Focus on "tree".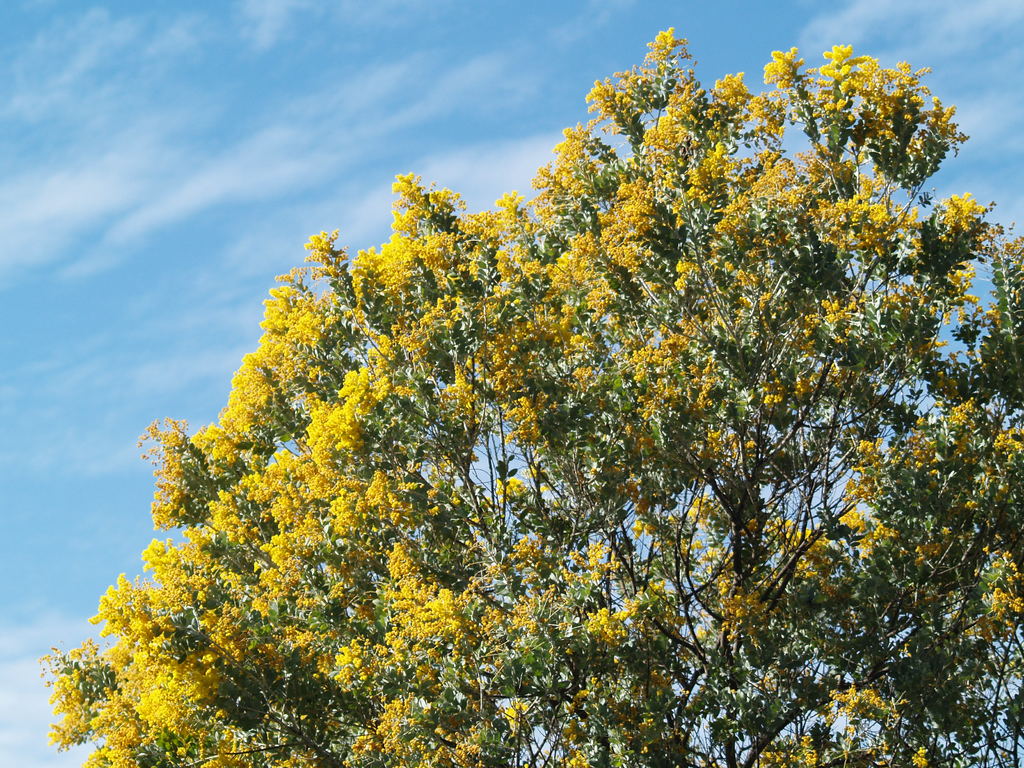
Focused at (x1=37, y1=23, x2=1023, y2=767).
